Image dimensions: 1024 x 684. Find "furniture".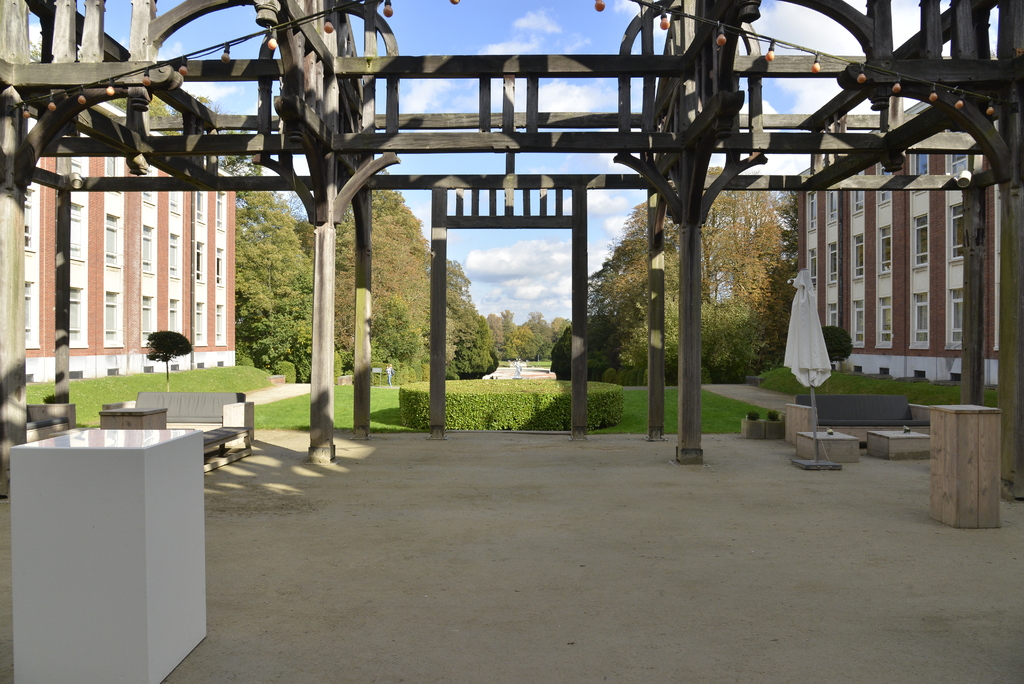
left=786, top=394, right=932, bottom=449.
